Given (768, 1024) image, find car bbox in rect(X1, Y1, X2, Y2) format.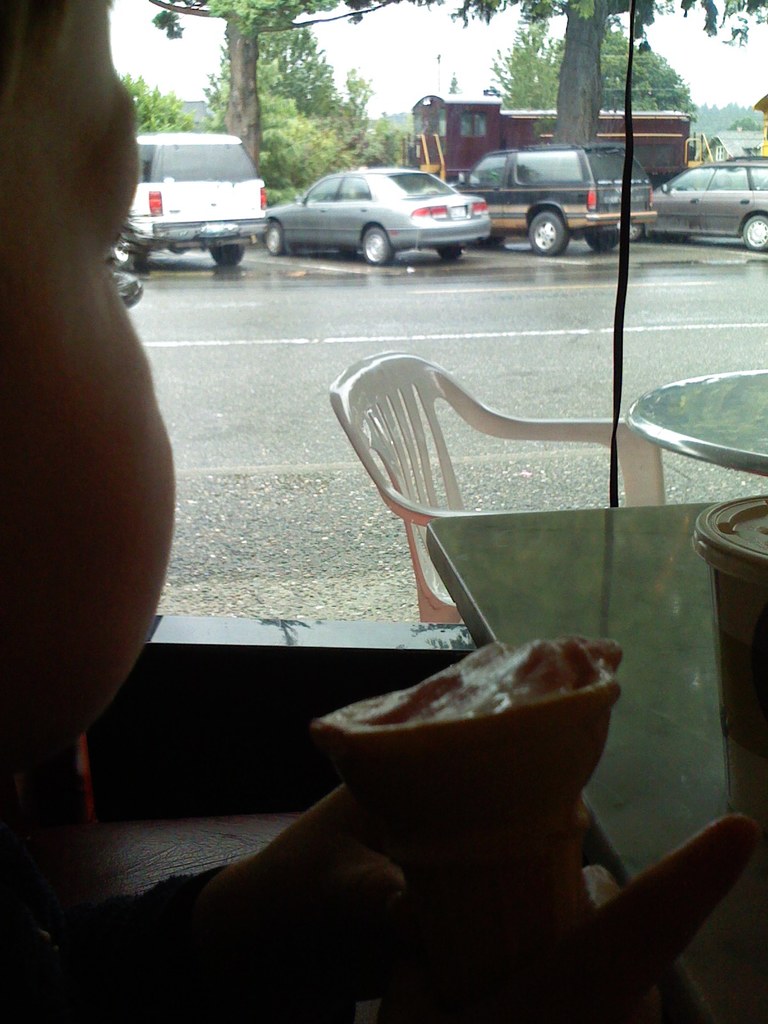
rect(274, 154, 508, 271).
